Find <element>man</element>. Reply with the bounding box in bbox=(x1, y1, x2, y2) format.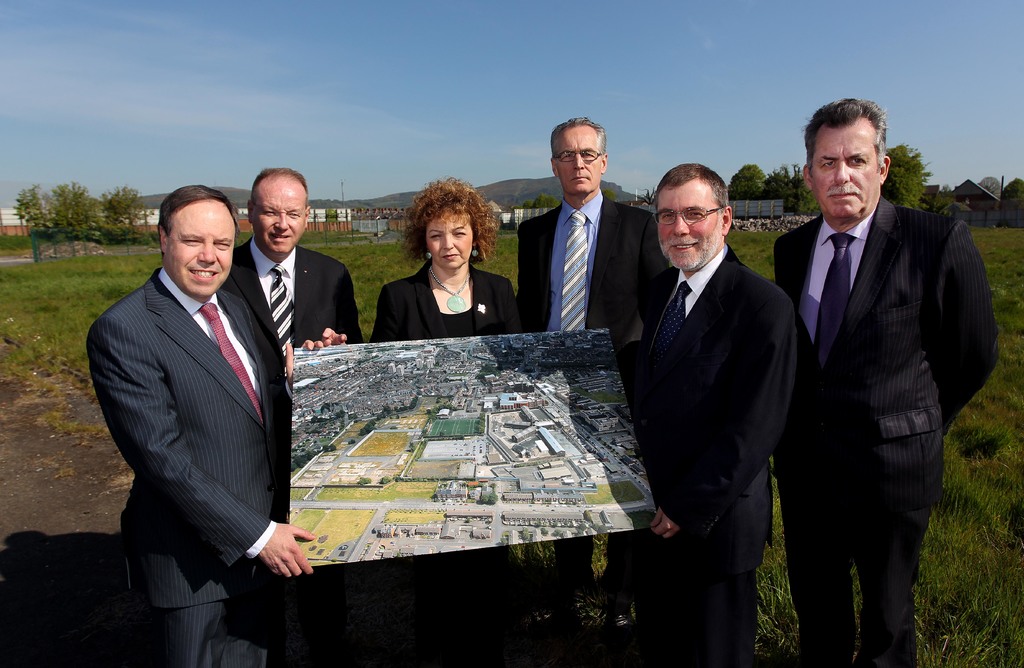
bbox=(515, 112, 678, 351).
